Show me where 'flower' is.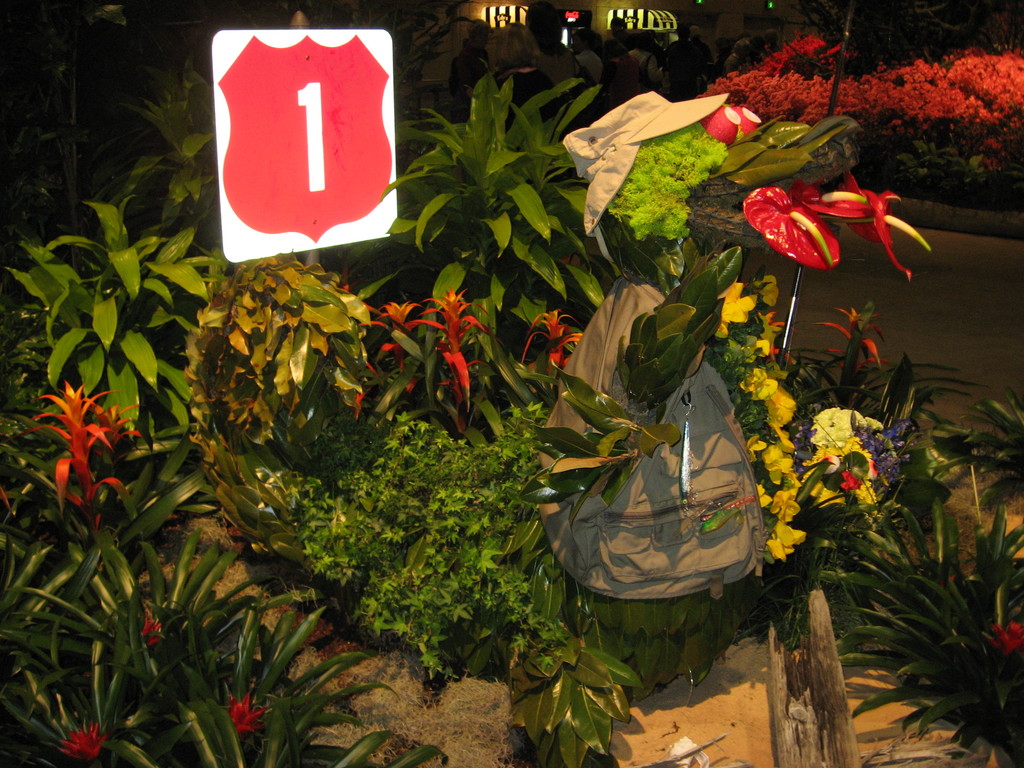
'flower' is at crop(21, 386, 95, 508).
